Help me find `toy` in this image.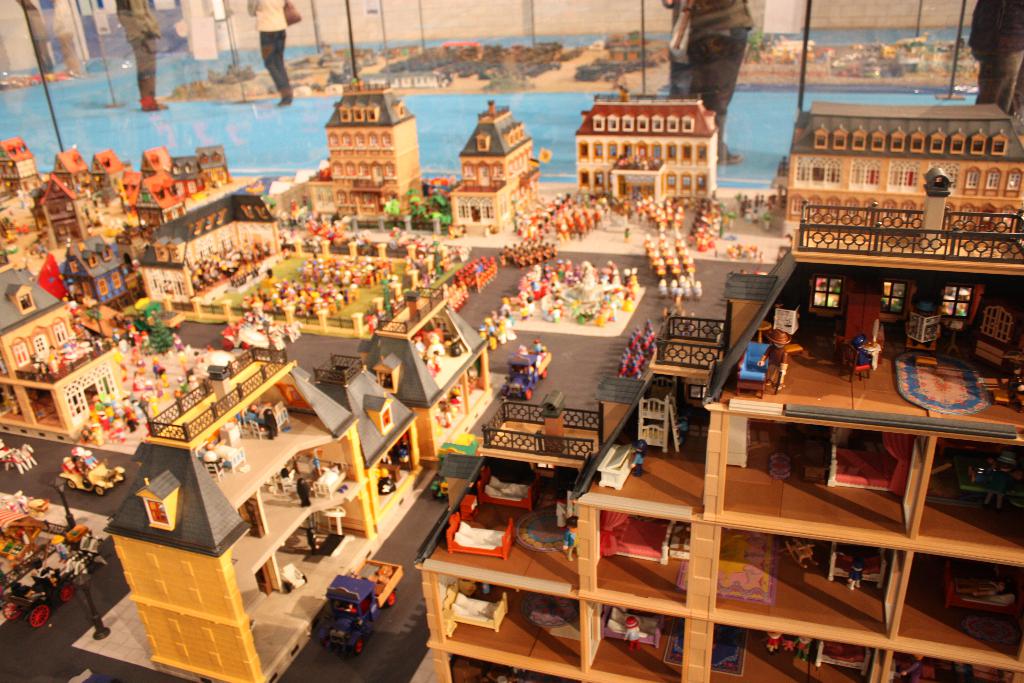
Found it: 834 331 876 383.
